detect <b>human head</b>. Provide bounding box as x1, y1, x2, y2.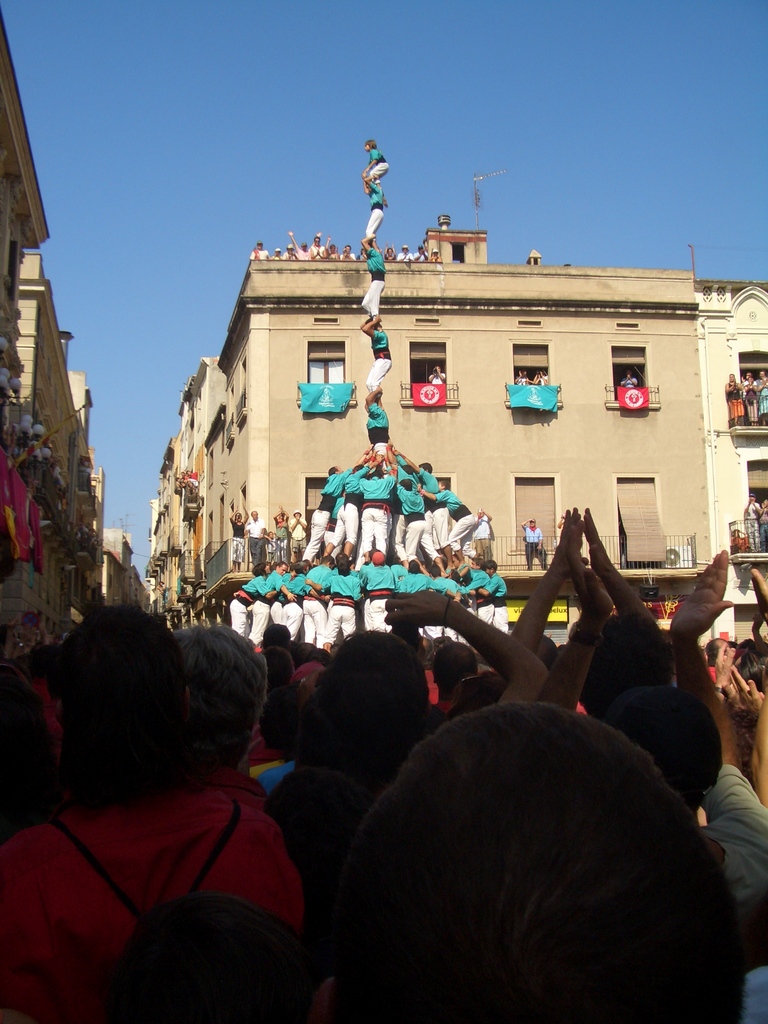
328, 465, 342, 473.
